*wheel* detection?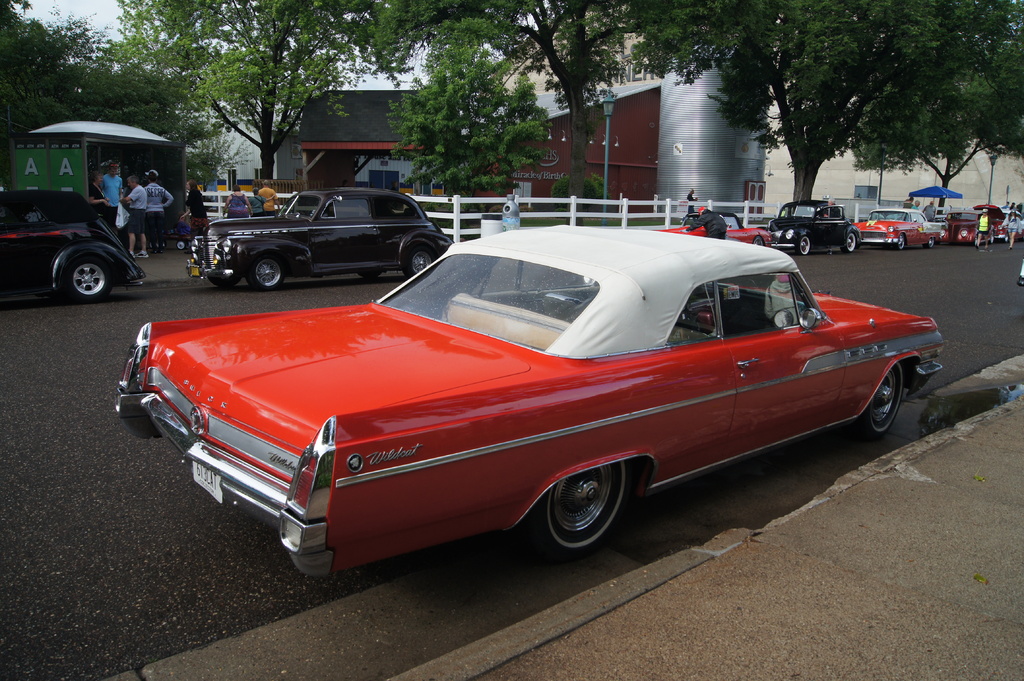
select_region(794, 234, 808, 254)
